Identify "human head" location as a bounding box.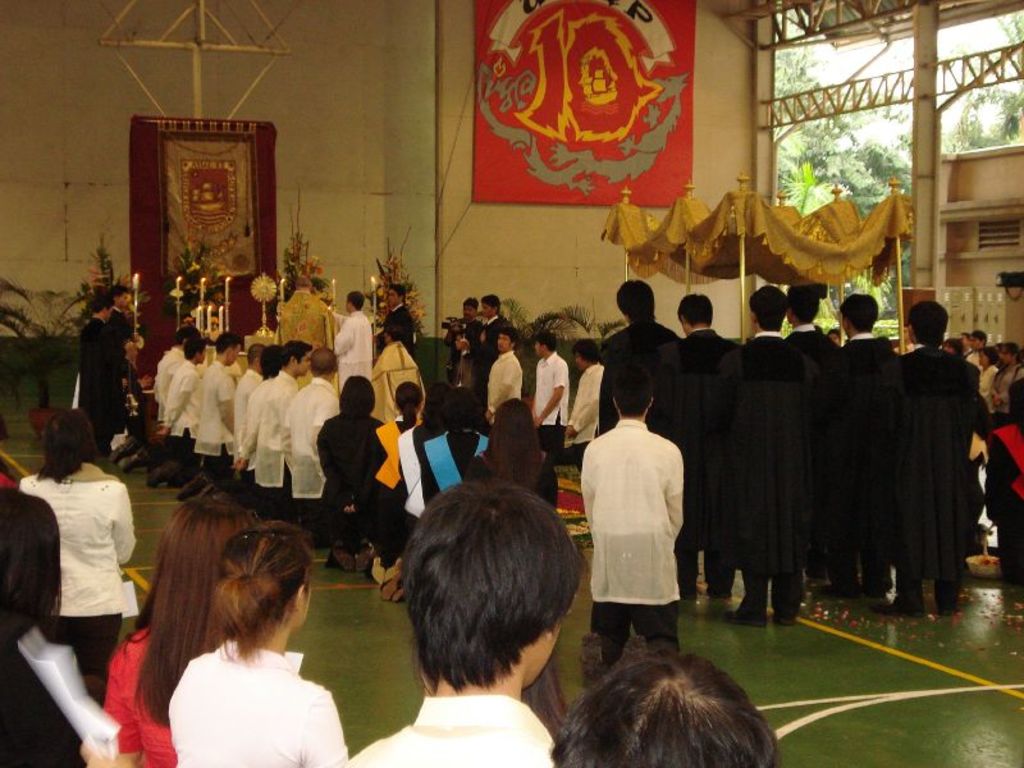
<region>832, 329, 841, 344</region>.
